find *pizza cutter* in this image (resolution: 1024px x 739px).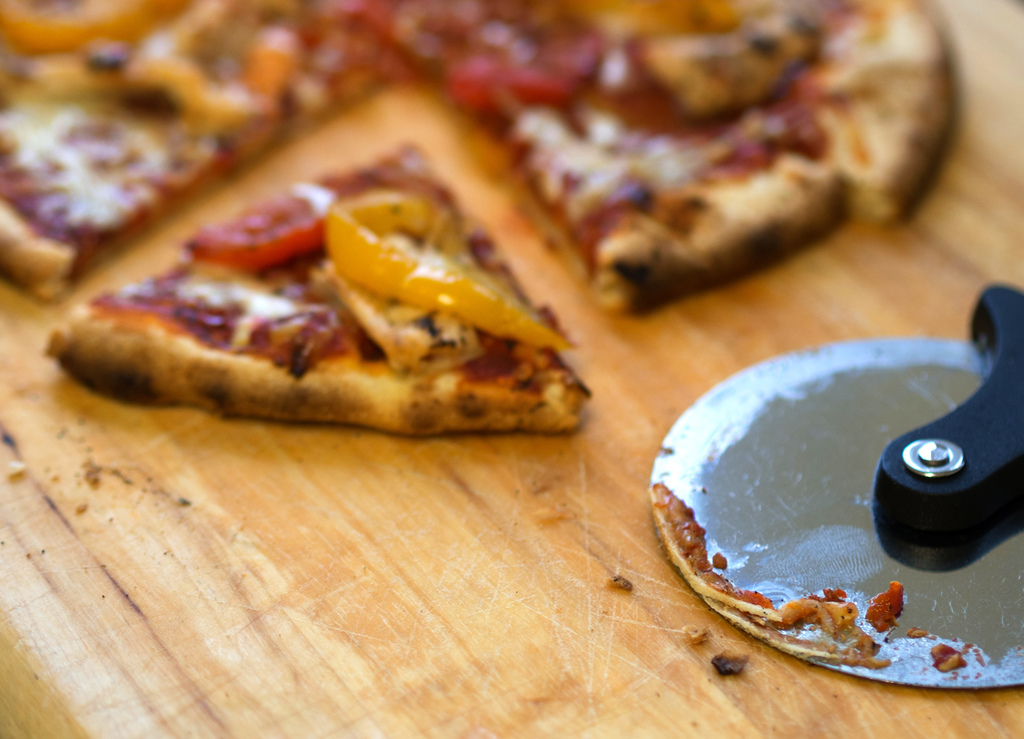
<region>650, 282, 1023, 684</region>.
